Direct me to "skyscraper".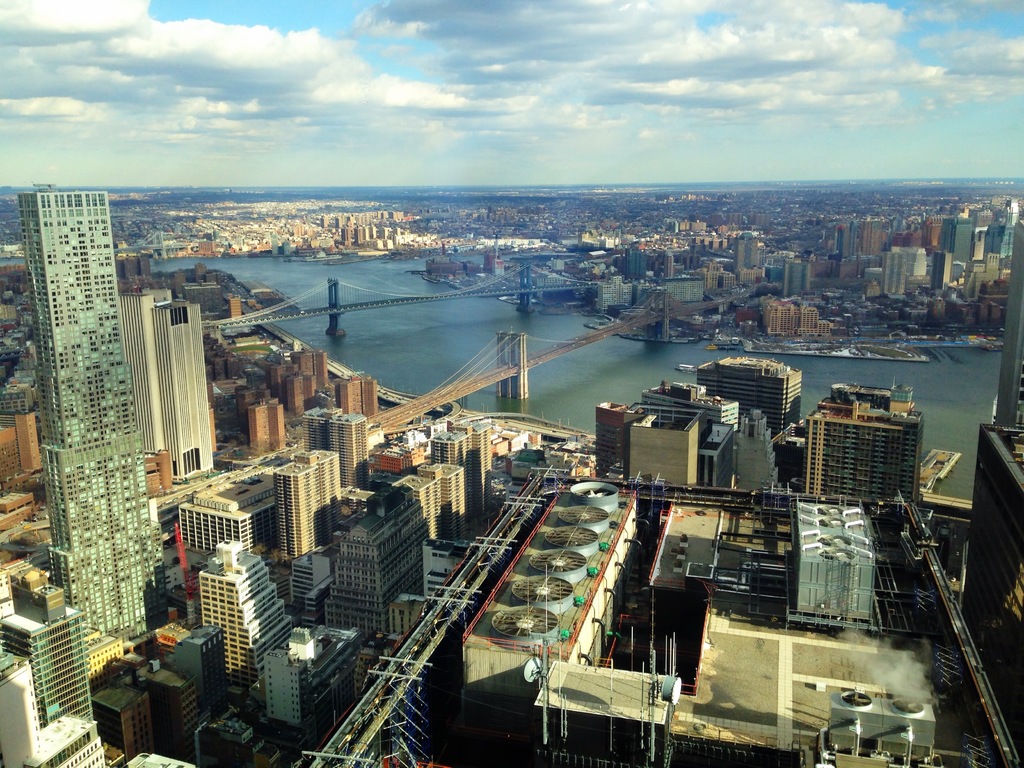
Direction: {"x1": 804, "y1": 380, "x2": 916, "y2": 501}.
